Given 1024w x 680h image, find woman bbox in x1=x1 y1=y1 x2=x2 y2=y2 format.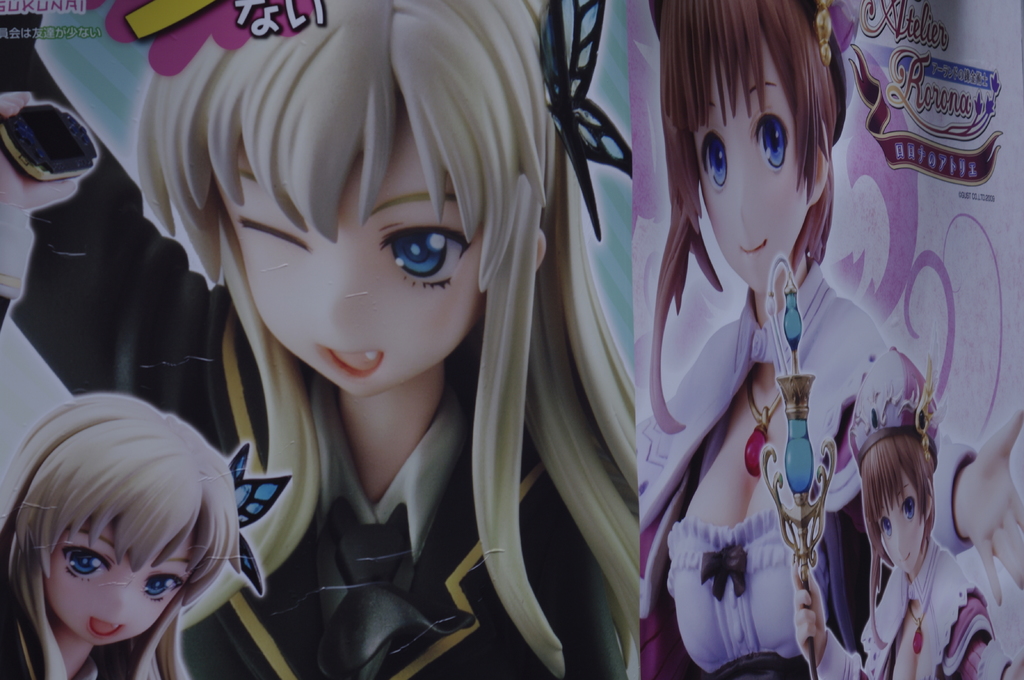
x1=0 y1=387 x2=250 y2=679.
